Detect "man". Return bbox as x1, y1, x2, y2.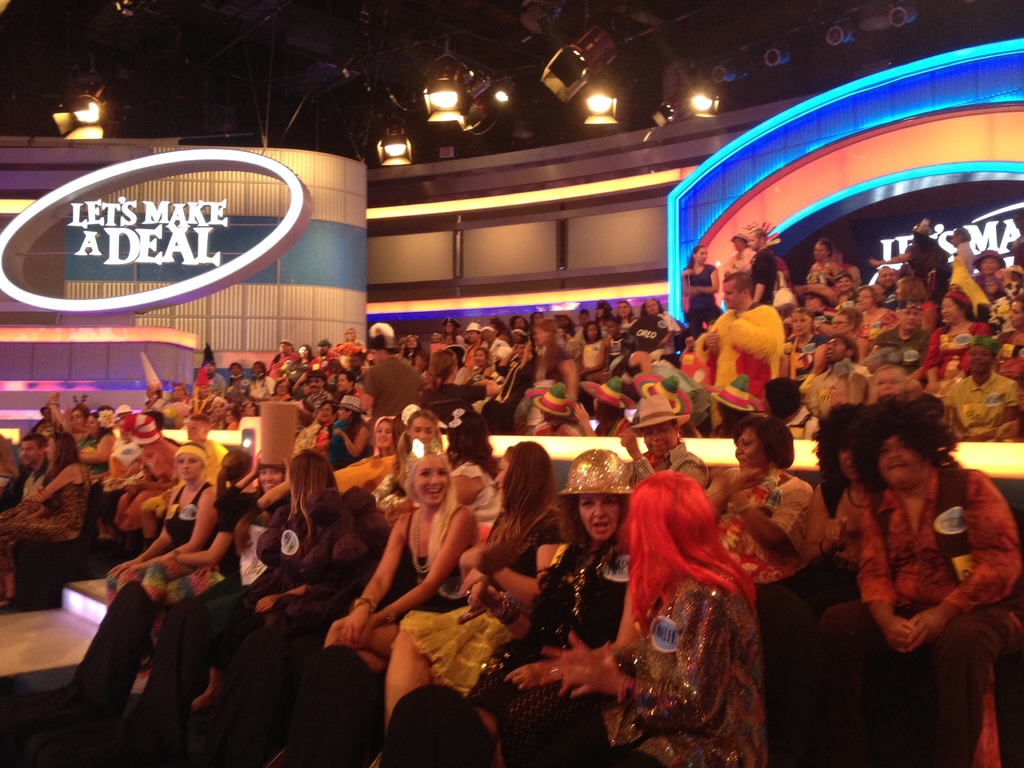
292, 339, 335, 387.
